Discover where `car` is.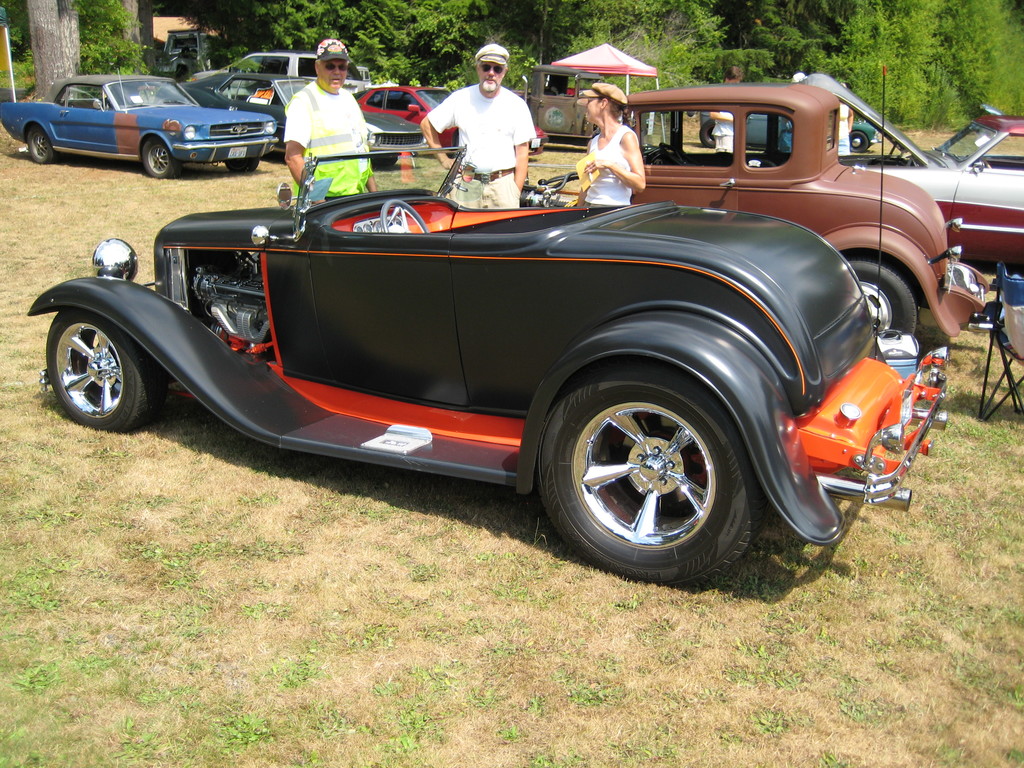
Discovered at select_region(361, 82, 449, 150).
